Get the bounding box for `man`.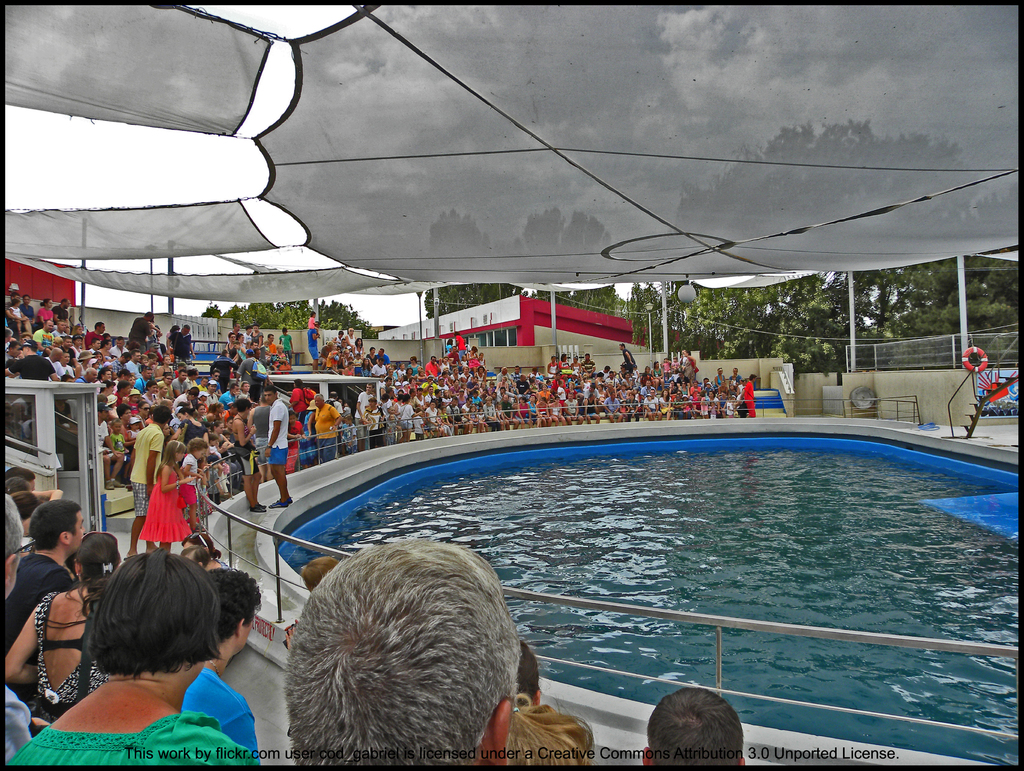
[250,510,611,769].
